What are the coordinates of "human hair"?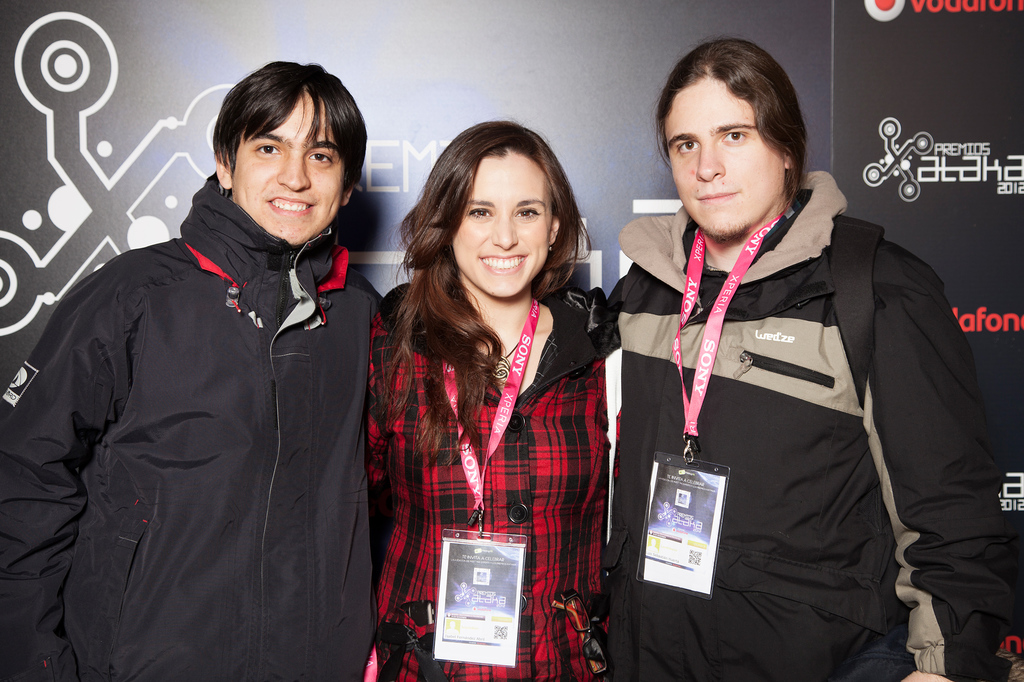
detection(193, 49, 364, 221).
